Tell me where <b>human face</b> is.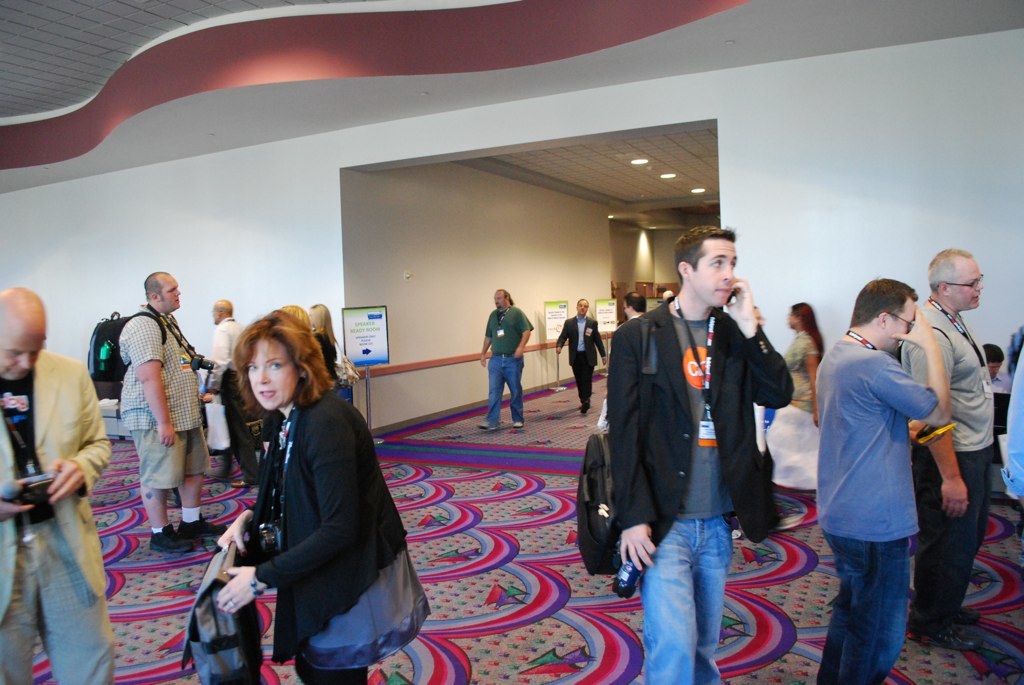
<b>human face</b> is at l=0, t=312, r=47, b=384.
